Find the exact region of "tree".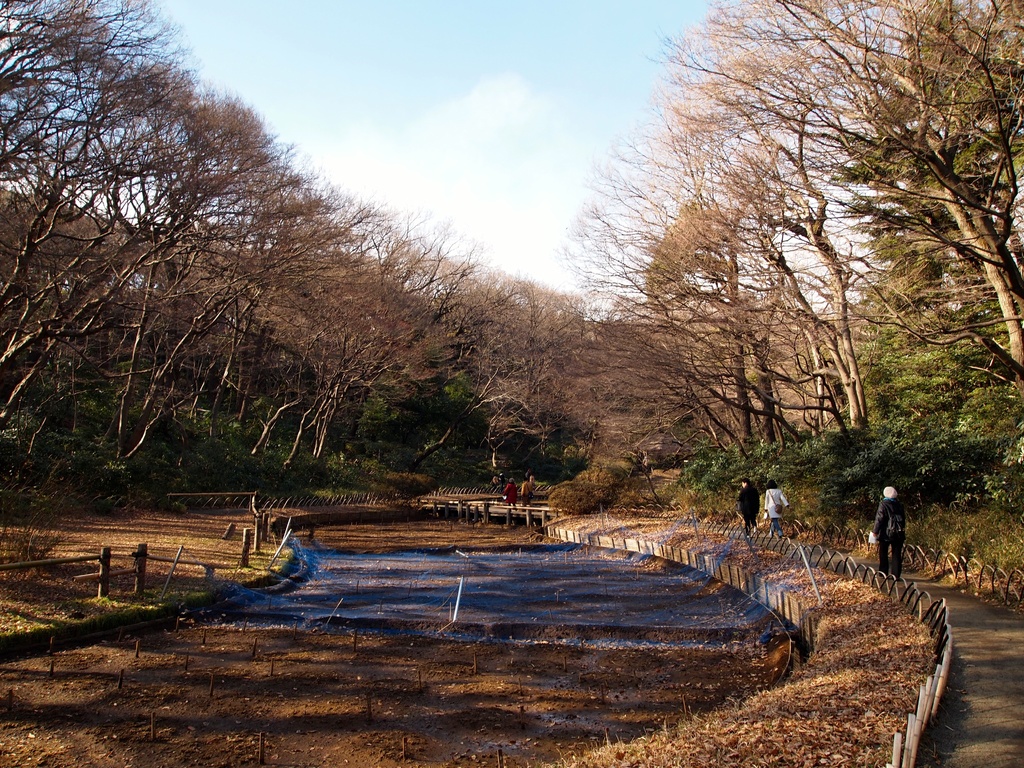
Exact region: 675:0:1023:375.
